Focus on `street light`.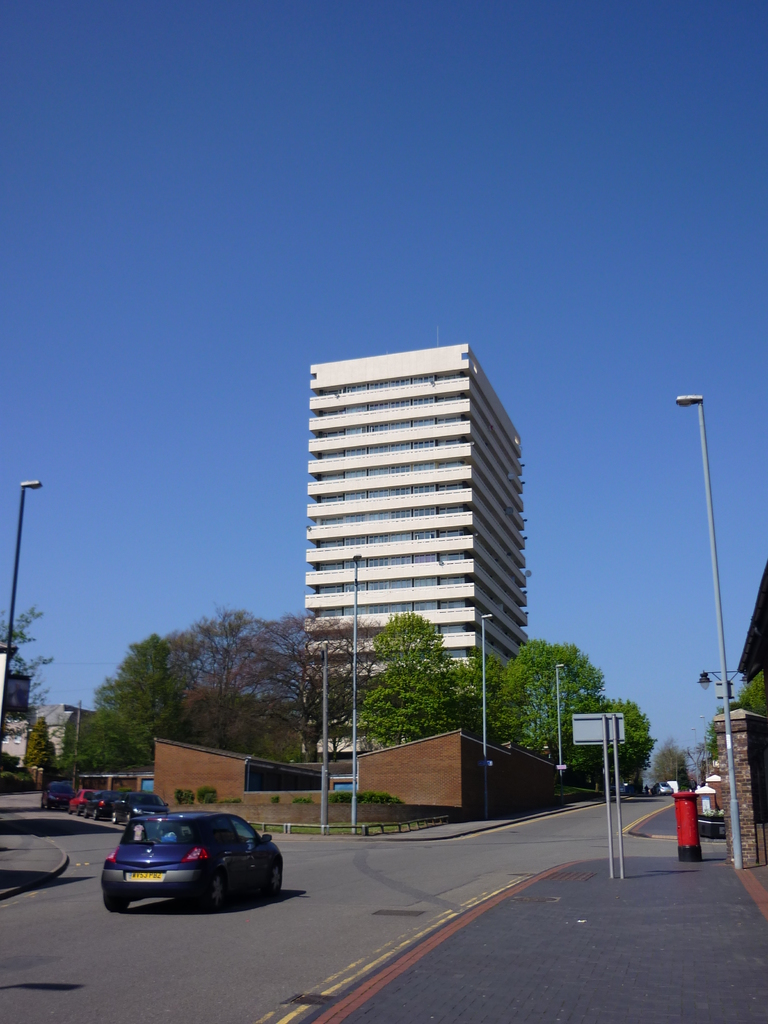
Focused at 669/394/740/844.
